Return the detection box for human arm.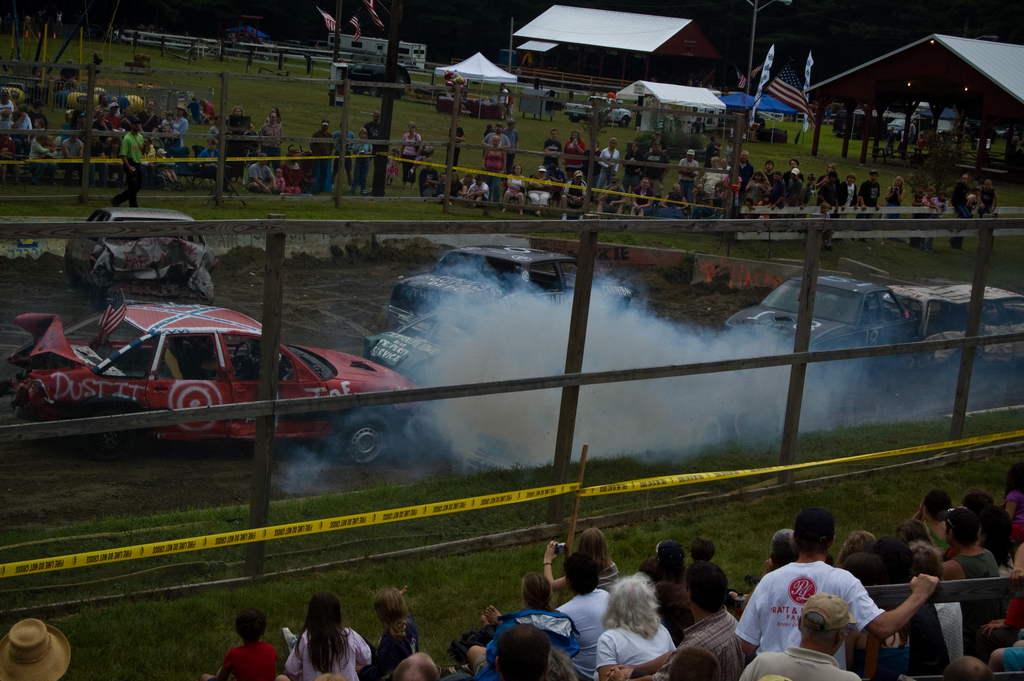
box(817, 181, 829, 206).
